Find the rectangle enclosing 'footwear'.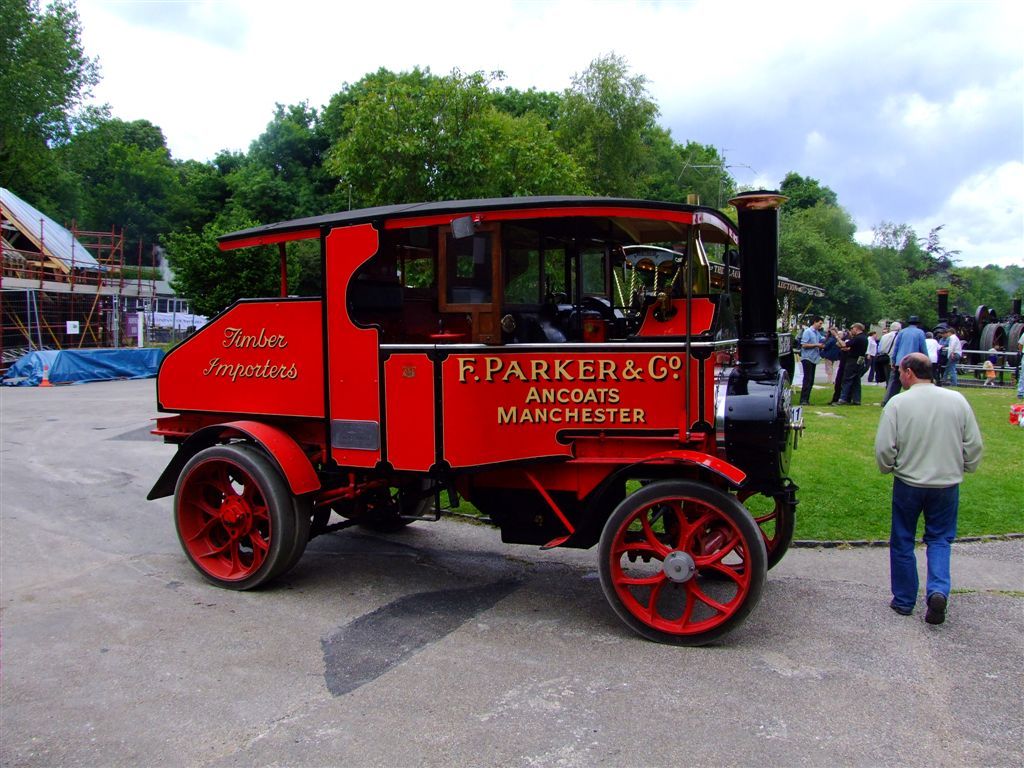
[890,601,916,616].
